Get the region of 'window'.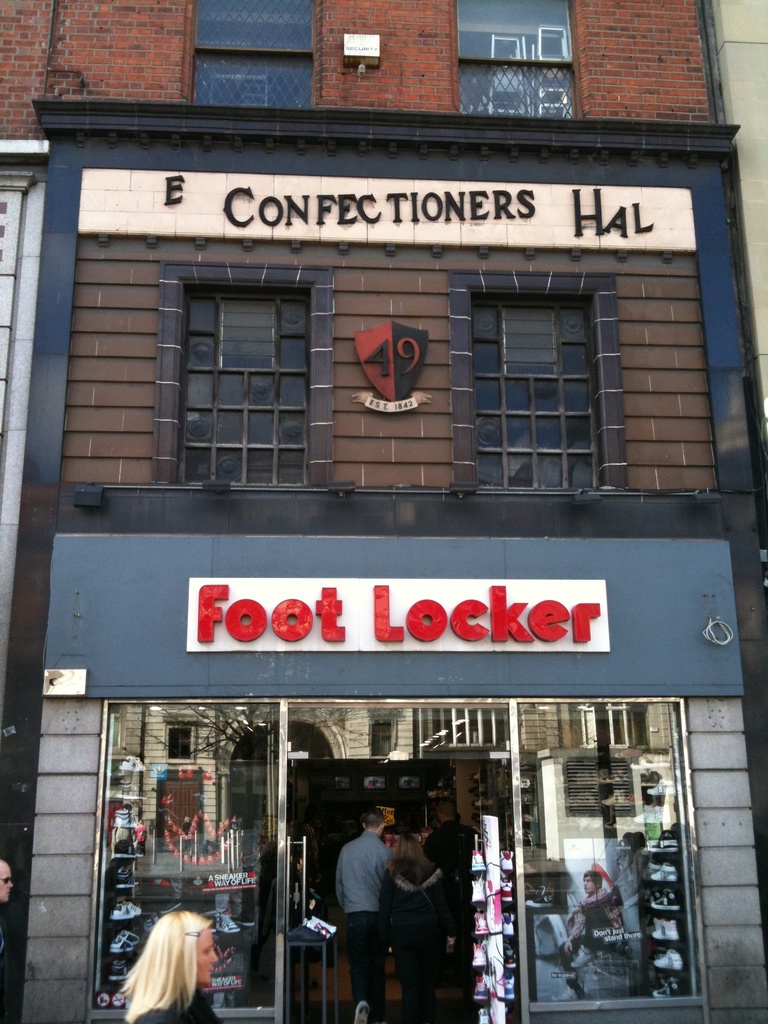
rect(143, 269, 342, 489).
